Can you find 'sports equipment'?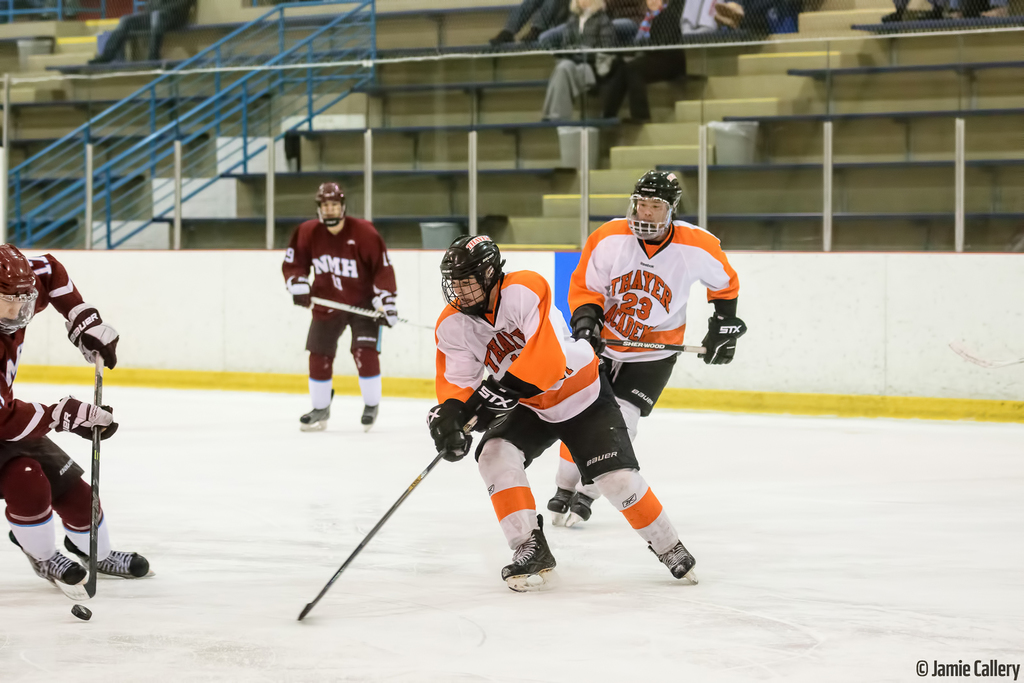
Yes, bounding box: [5,527,88,599].
